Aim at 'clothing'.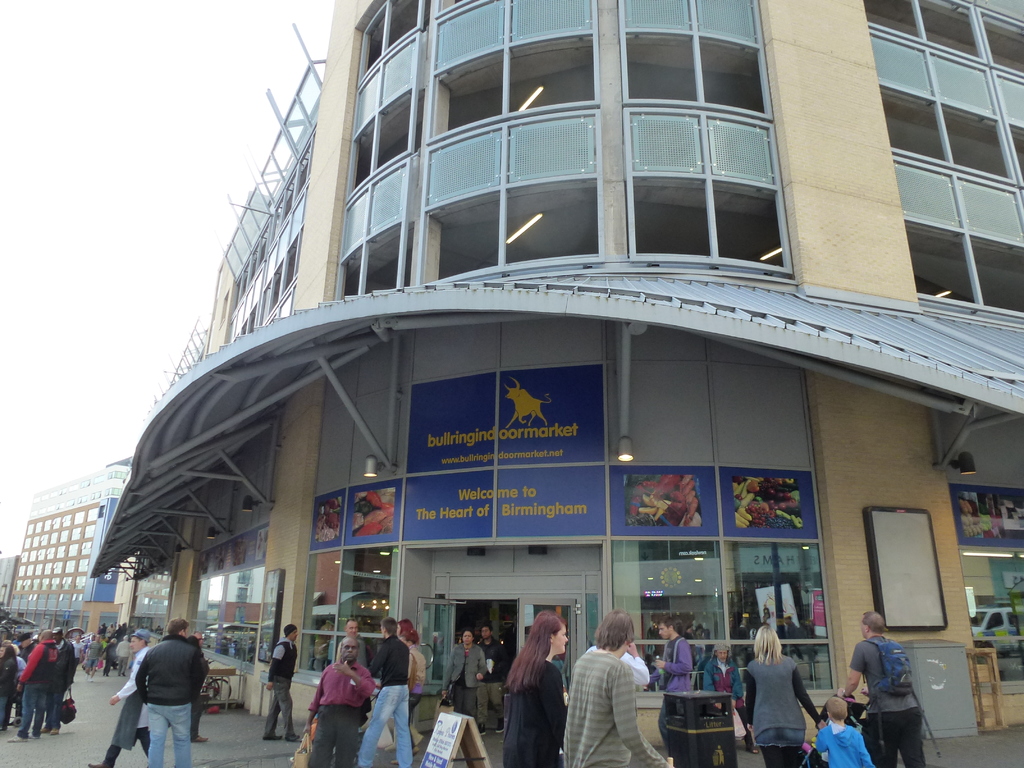
Aimed at <region>84, 638, 103, 671</region>.
